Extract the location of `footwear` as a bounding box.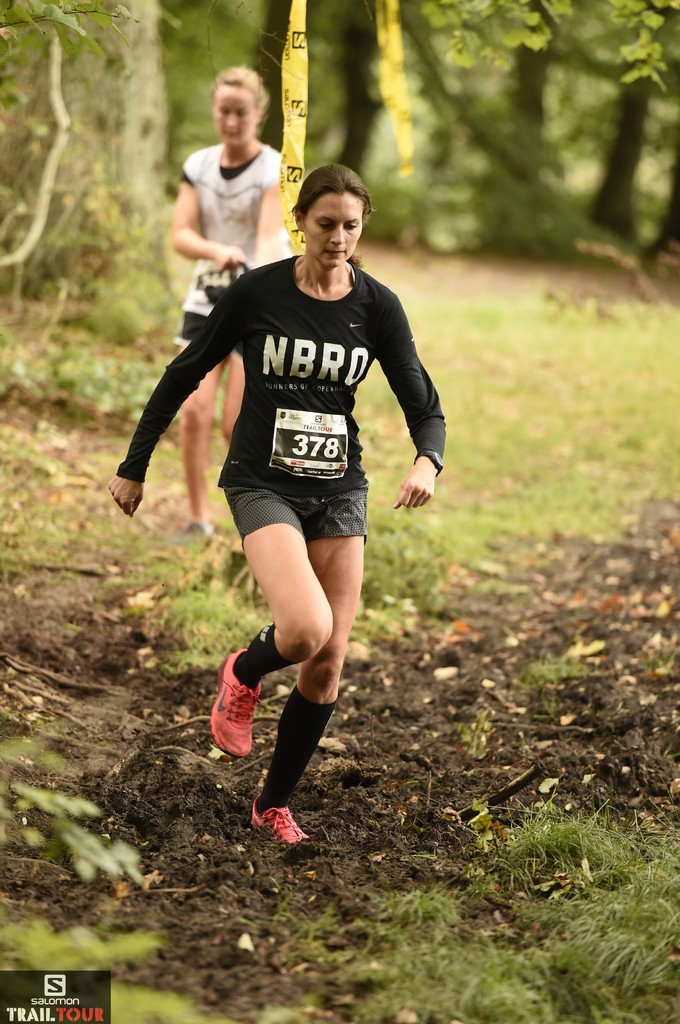
box(162, 521, 217, 545).
